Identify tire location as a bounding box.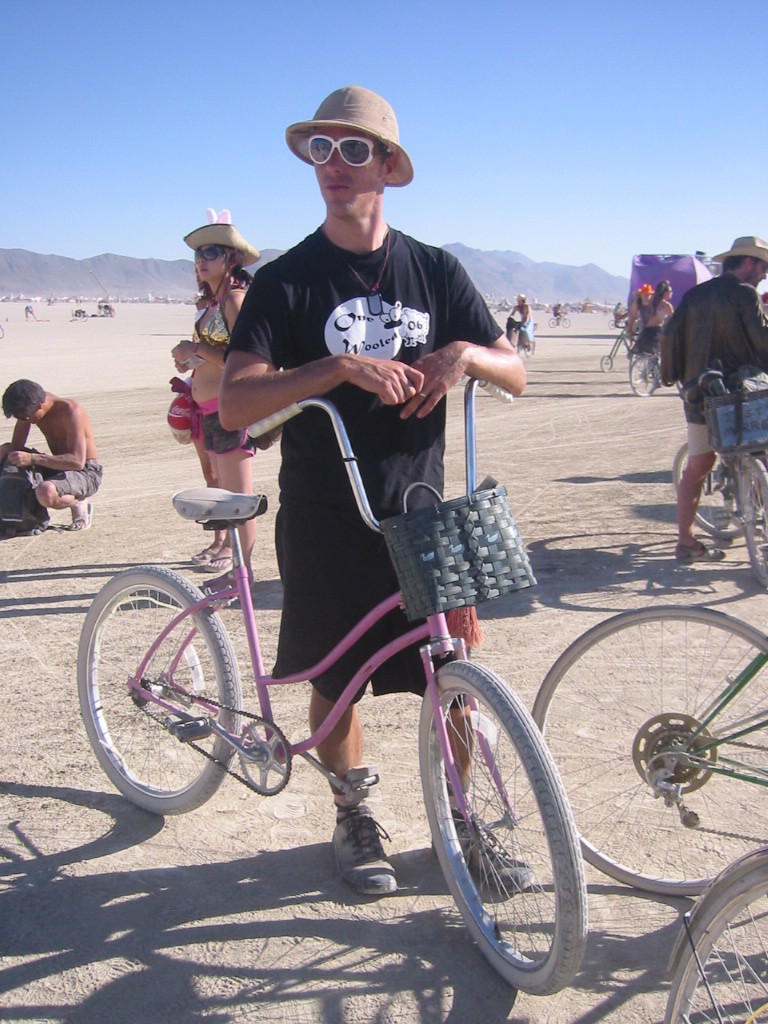
(left=630, top=356, right=662, bottom=399).
